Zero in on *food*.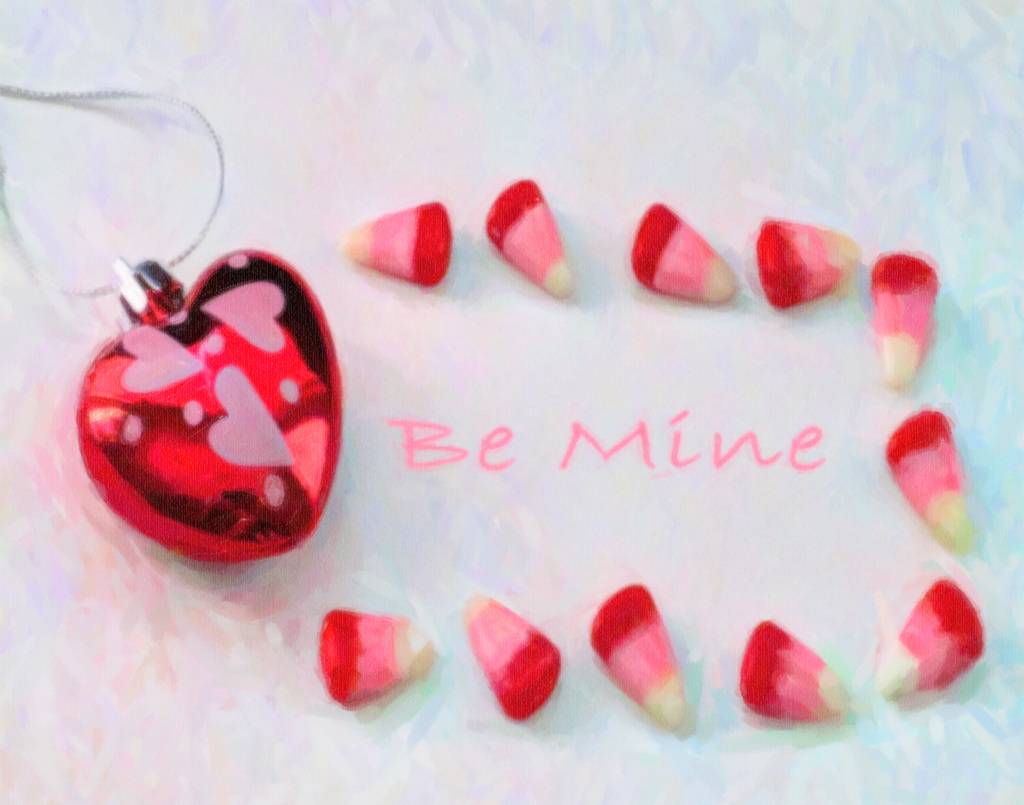
Zeroed in: (886, 407, 982, 556).
